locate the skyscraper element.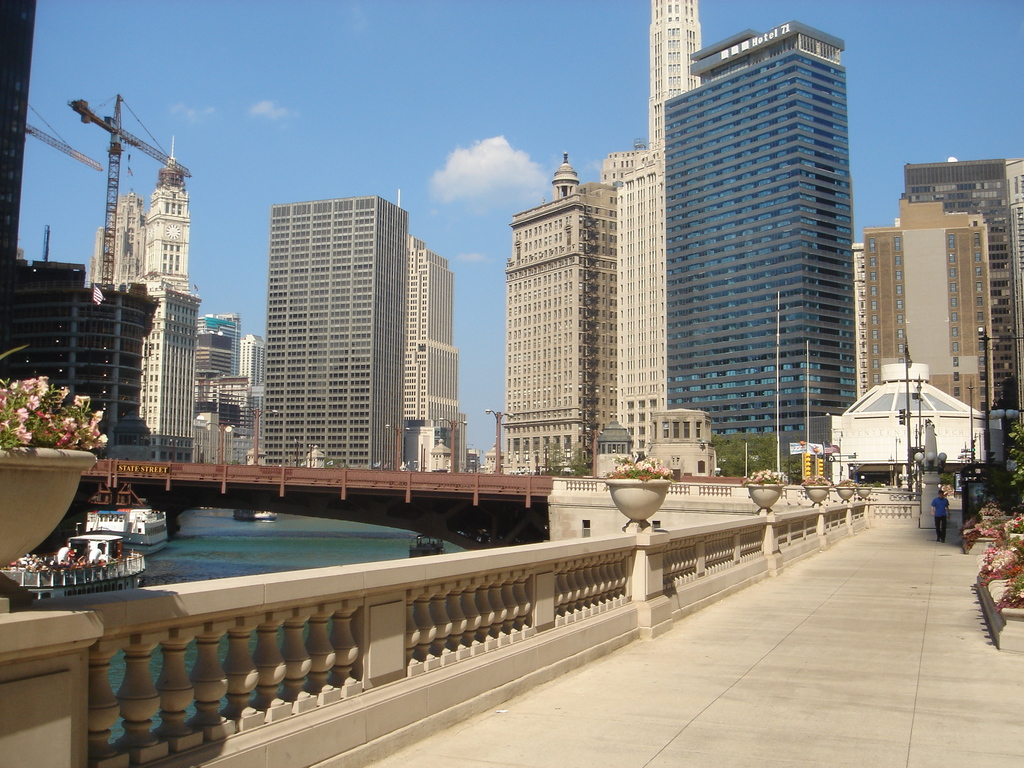
Element bbox: bbox(184, 308, 245, 406).
